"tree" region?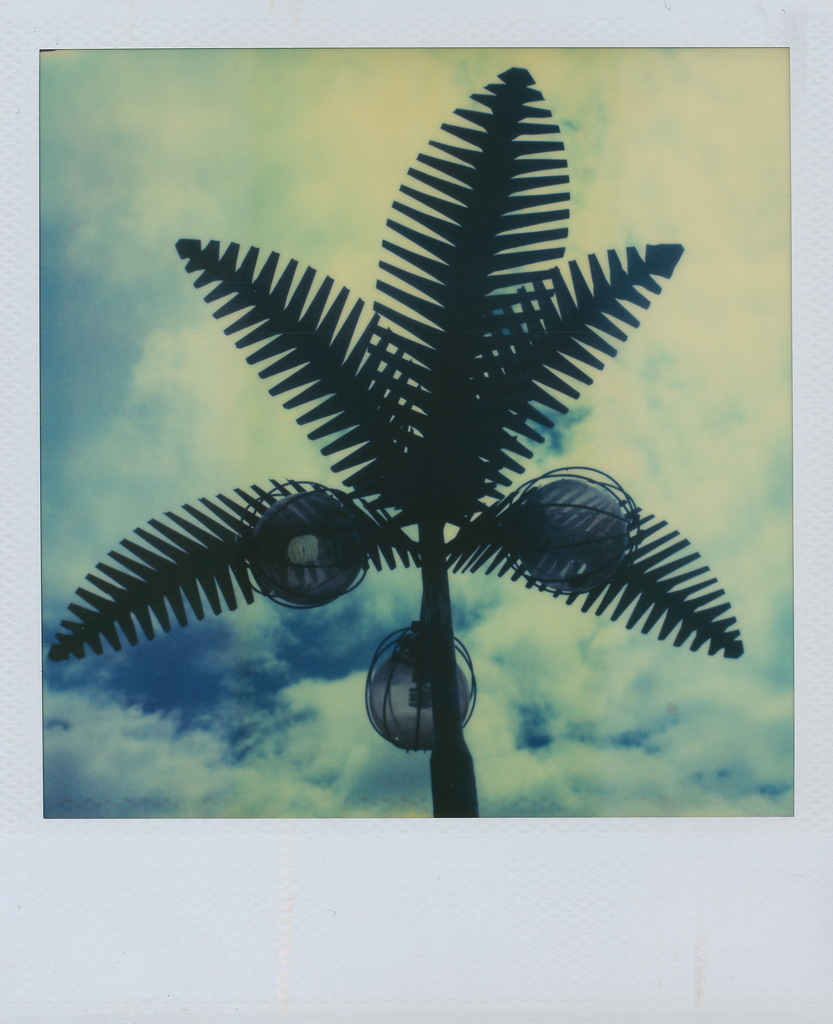
bbox=(0, 69, 808, 813)
